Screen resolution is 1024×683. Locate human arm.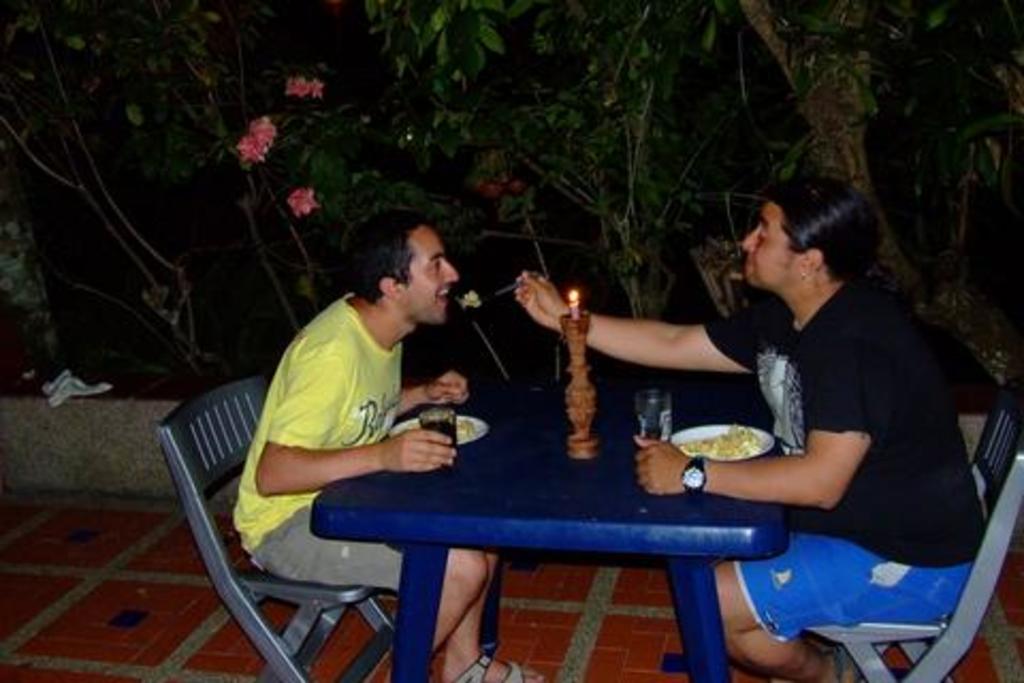
(left=631, top=359, right=902, bottom=510).
